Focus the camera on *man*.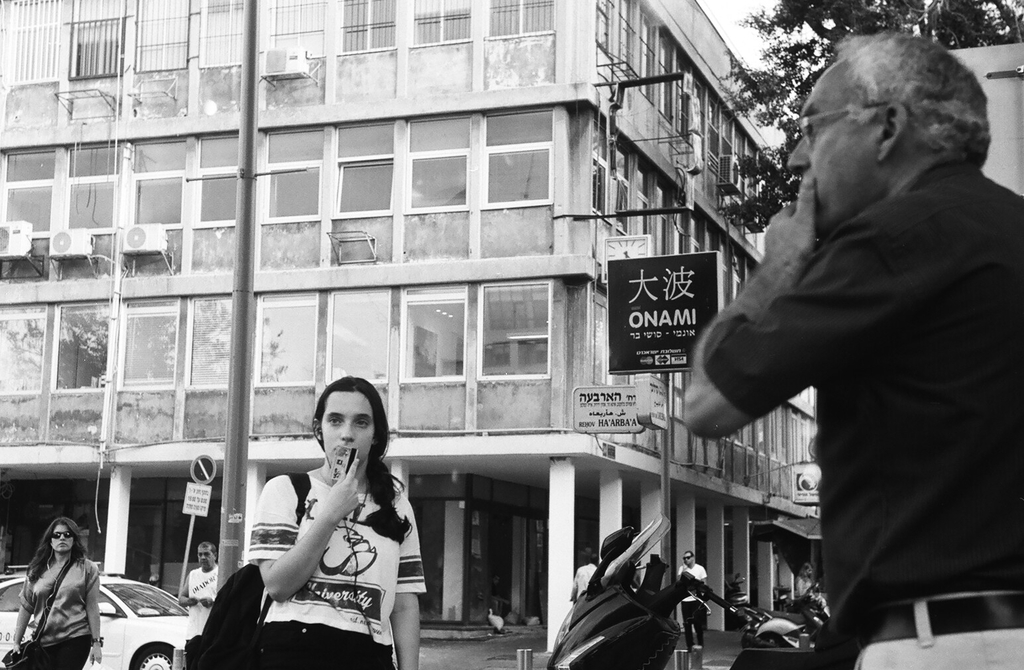
Focus region: detection(679, 548, 713, 669).
